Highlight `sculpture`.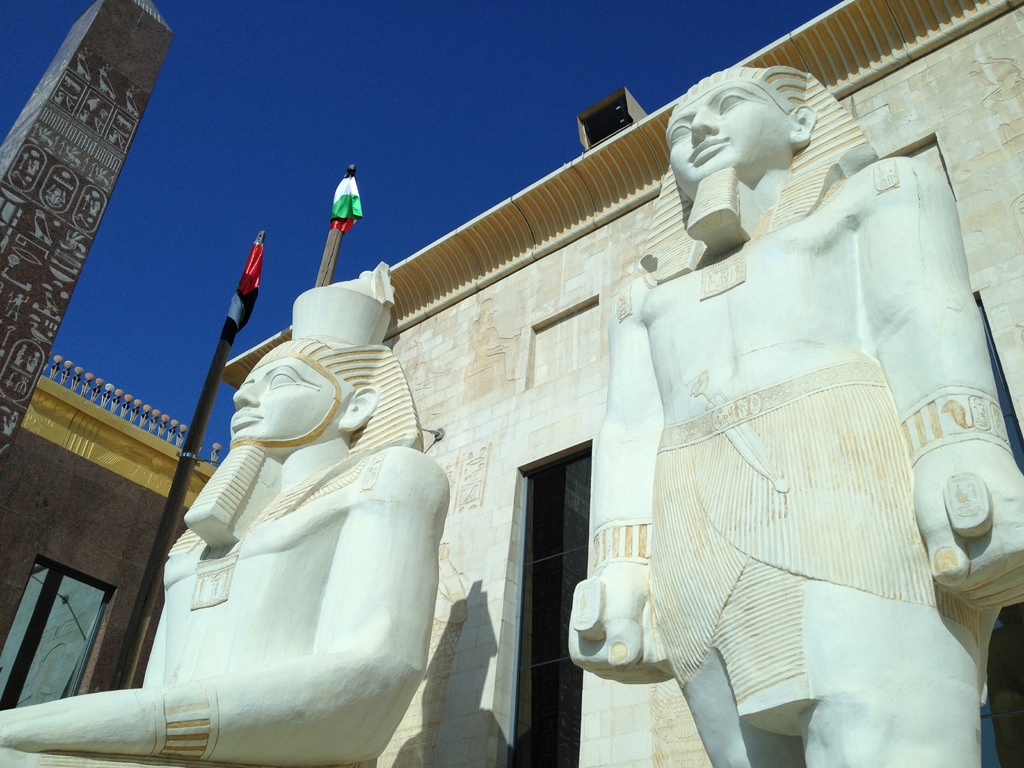
Highlighted region: detection(564, 70, 1023, 767).
